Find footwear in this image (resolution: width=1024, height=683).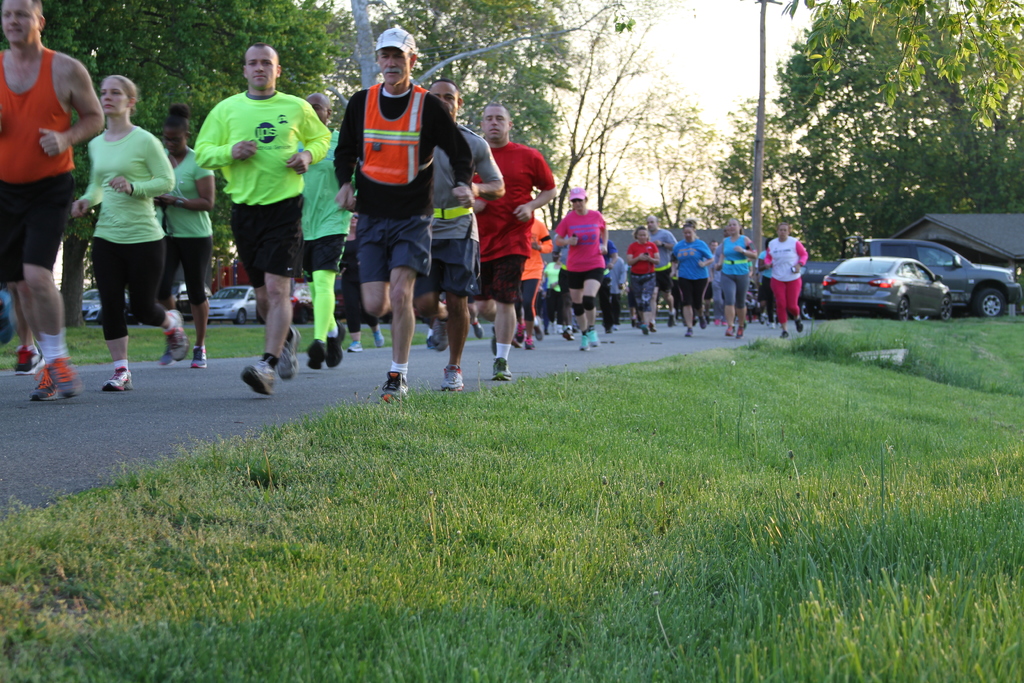
bbox=[161, 306, 191, 363].
